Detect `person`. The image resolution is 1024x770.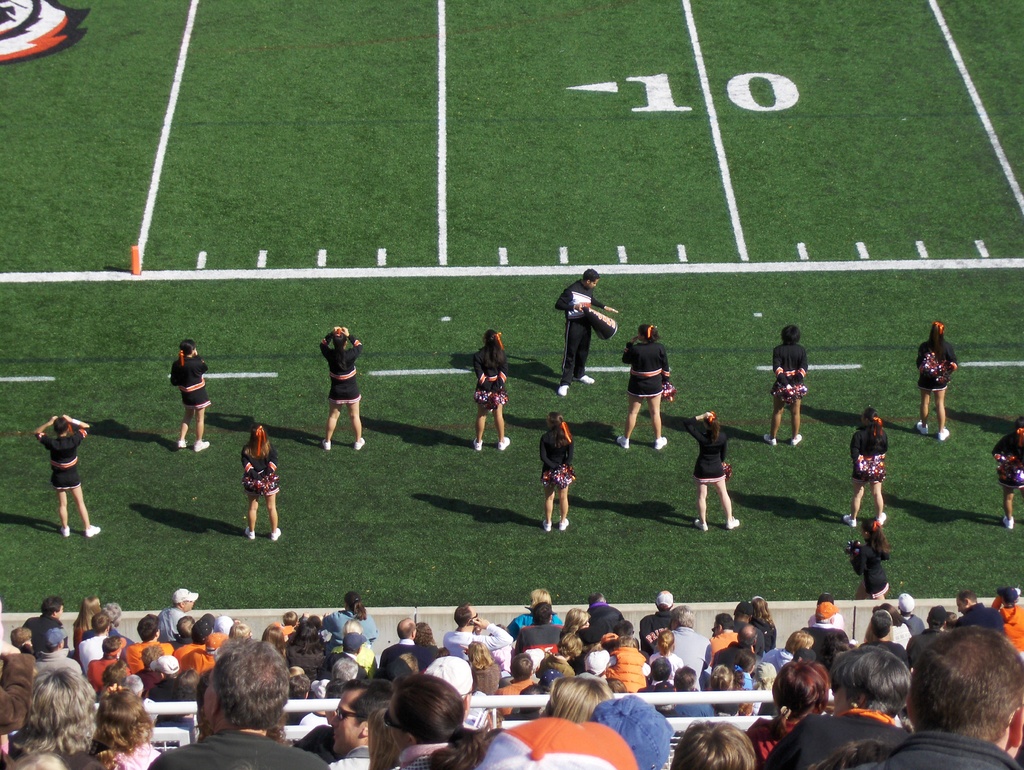
[763, 324, 808, 447].
